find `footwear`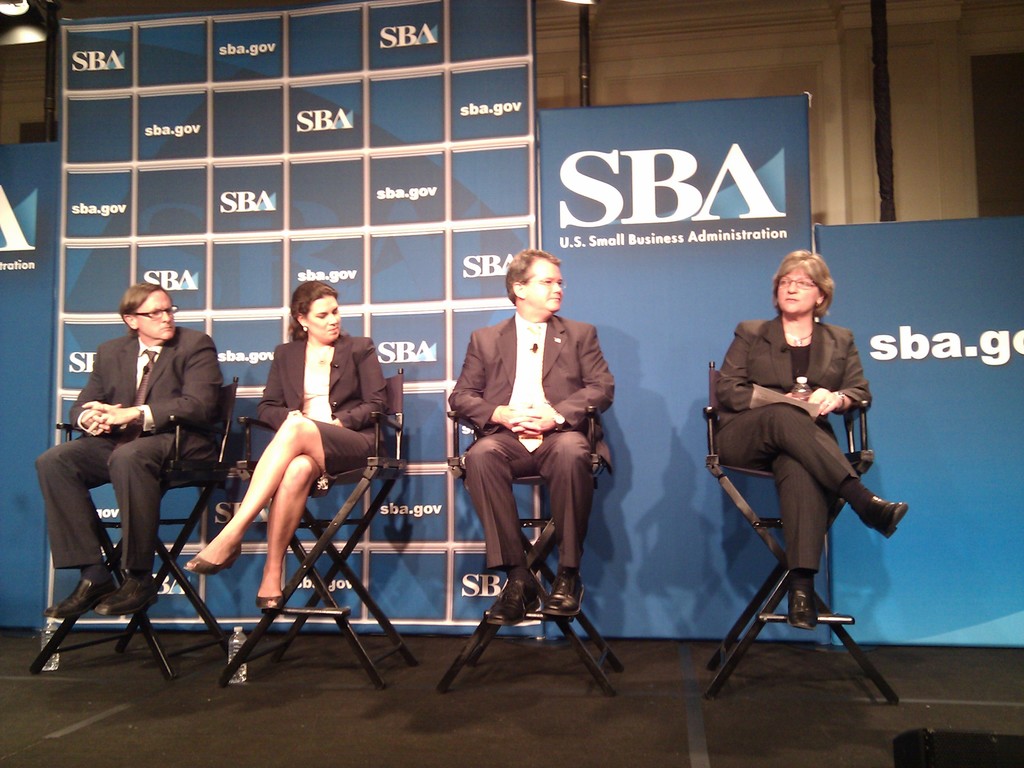
(181, 549, 246, 580)
